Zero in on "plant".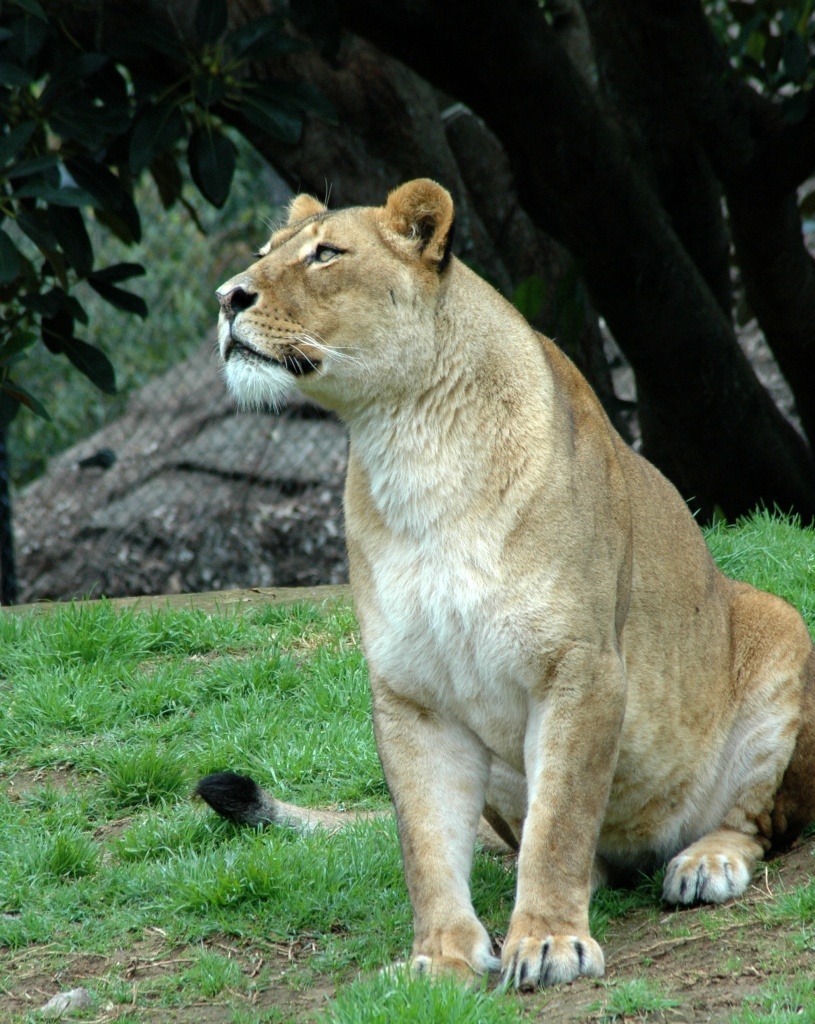
Zeroed in: <box>722,968,814,1023</box>.
